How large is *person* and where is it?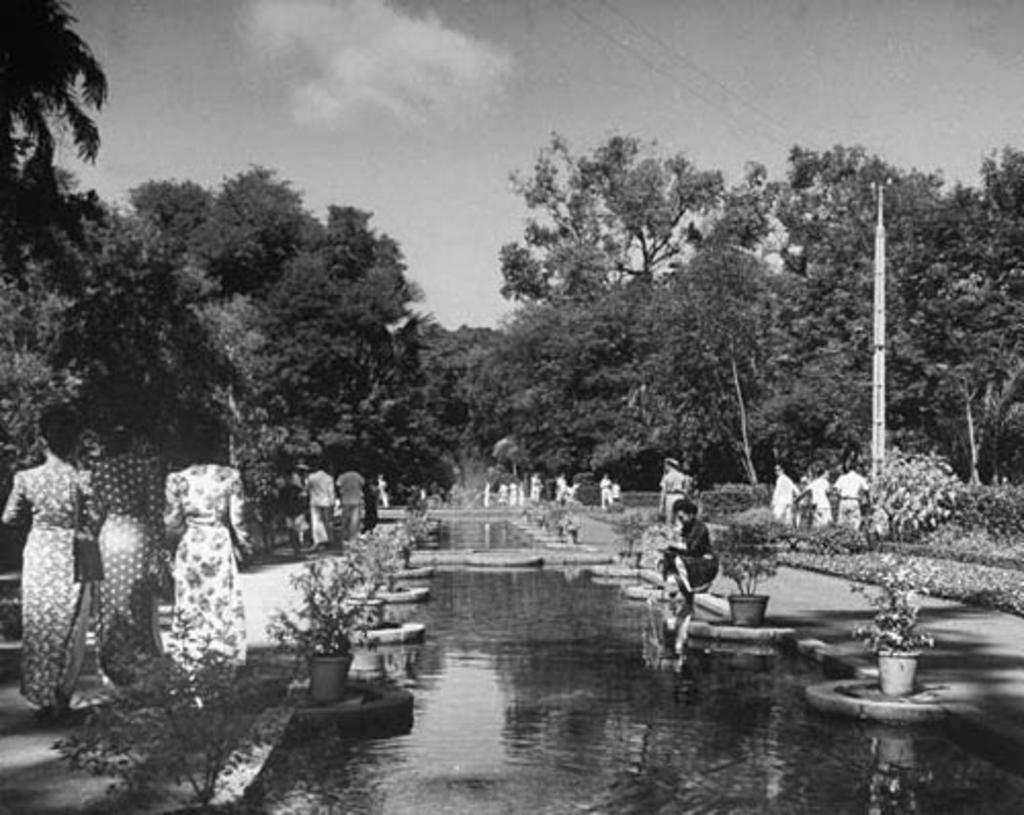
Bounding box: (88, 393, 160, 620).
